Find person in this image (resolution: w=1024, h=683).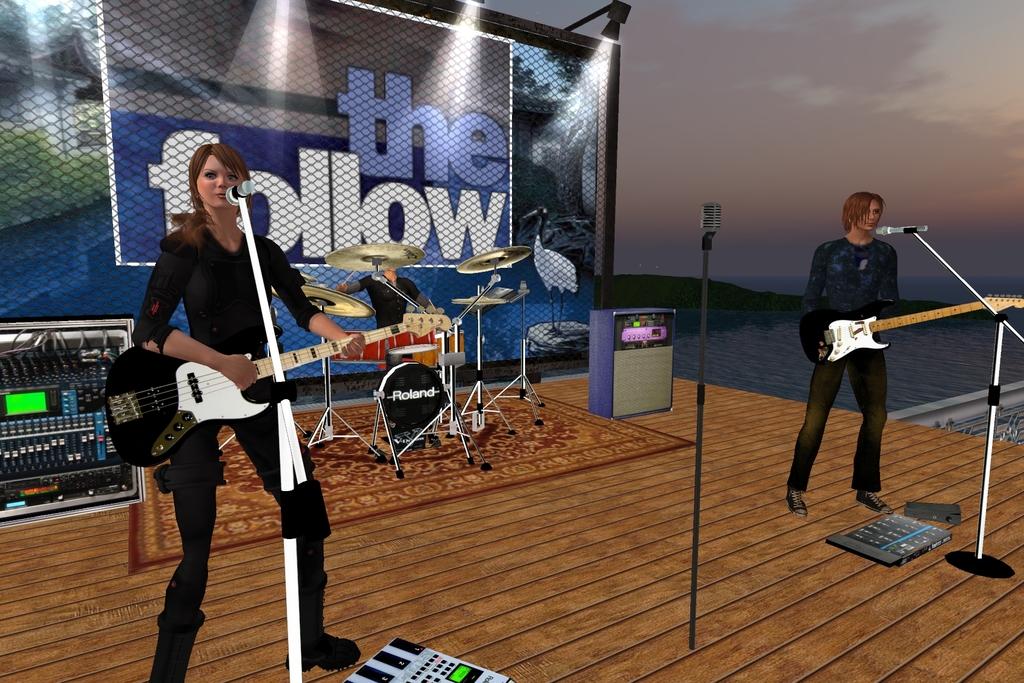
region(335, 268, 433, 326).
